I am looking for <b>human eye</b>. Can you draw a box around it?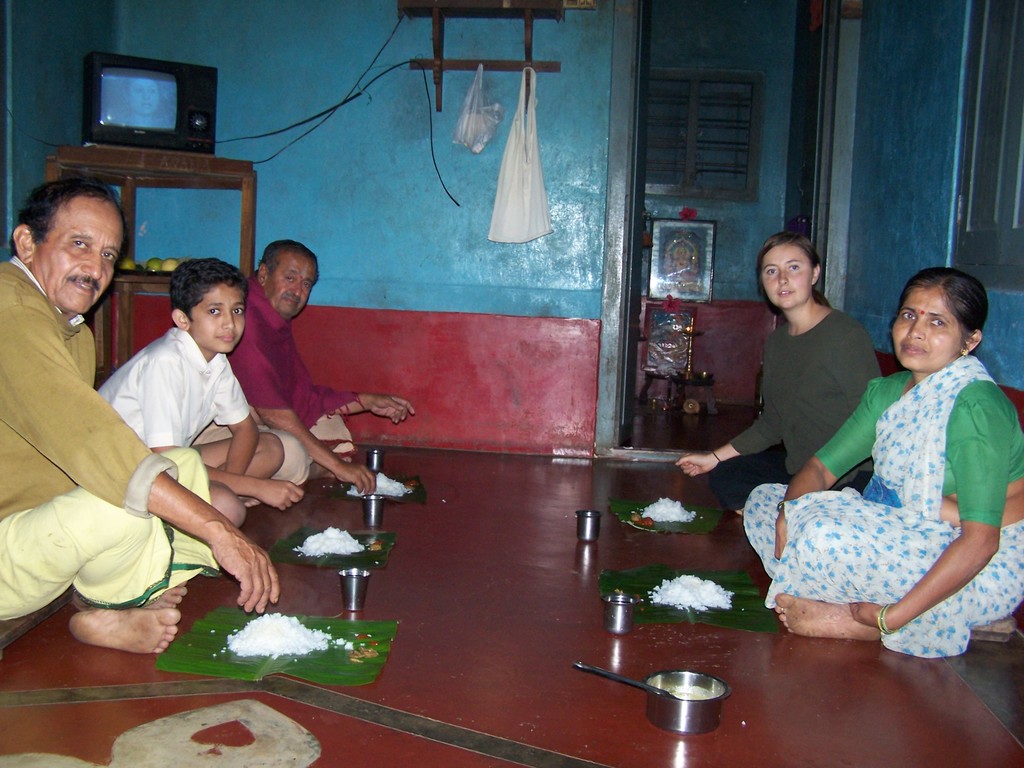
Sure, the bounding box is crop(284, 273, 295, 283).
